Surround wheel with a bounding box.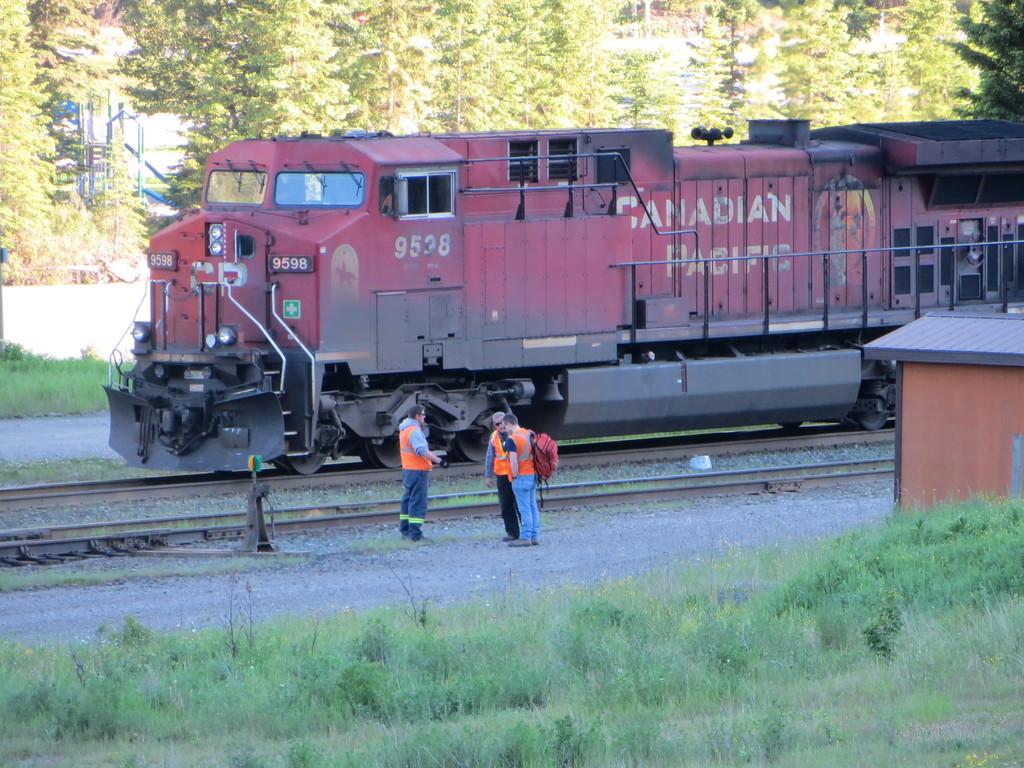
369 438 404 470.
